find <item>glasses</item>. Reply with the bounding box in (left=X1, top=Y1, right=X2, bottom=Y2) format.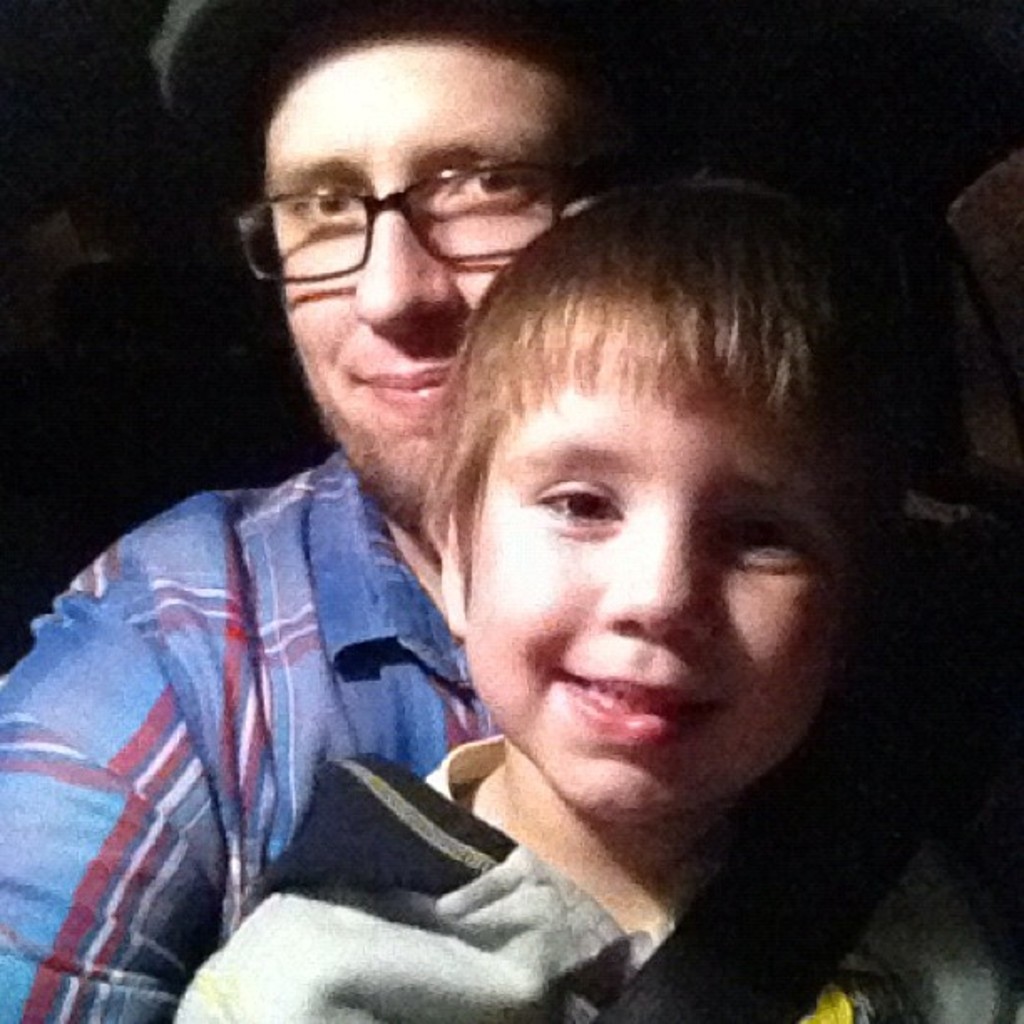
(left=233, top=147, right=587, bottom=300).
